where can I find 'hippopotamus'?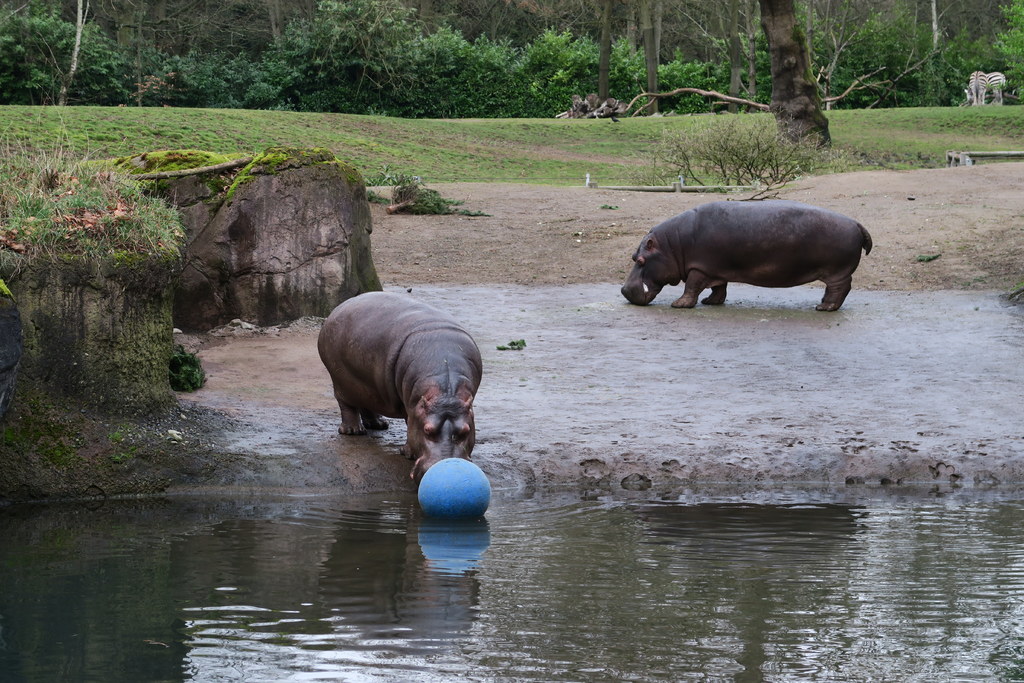
You can find it at {"x1": 619, "y1": 201, "x2": 872, "y2": 309}.
